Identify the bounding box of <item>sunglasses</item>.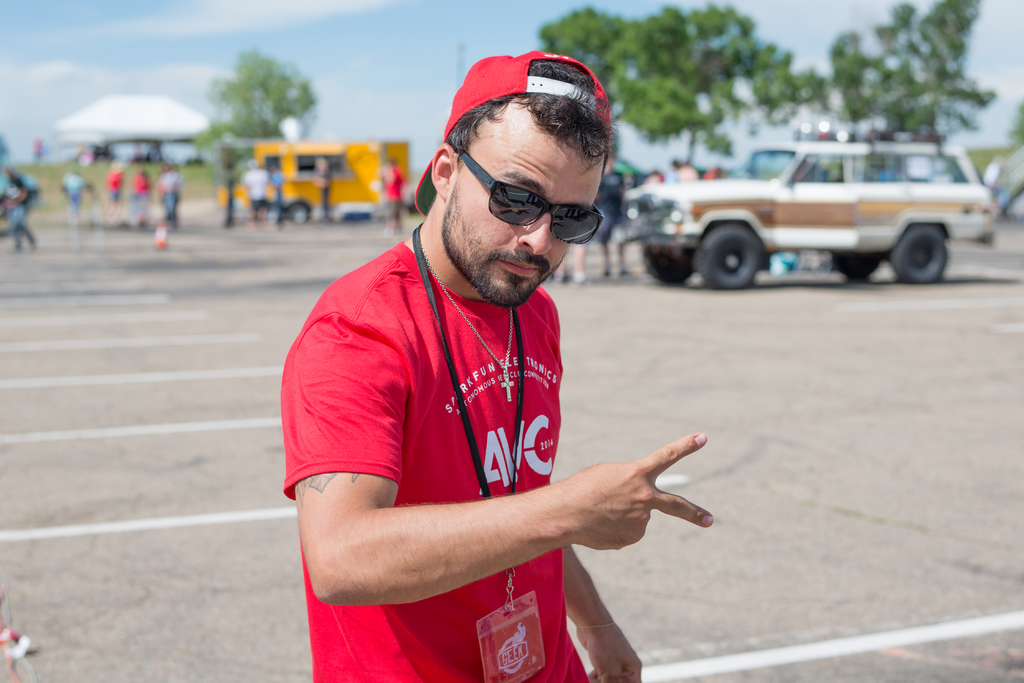
458, 152, 606, 246.
